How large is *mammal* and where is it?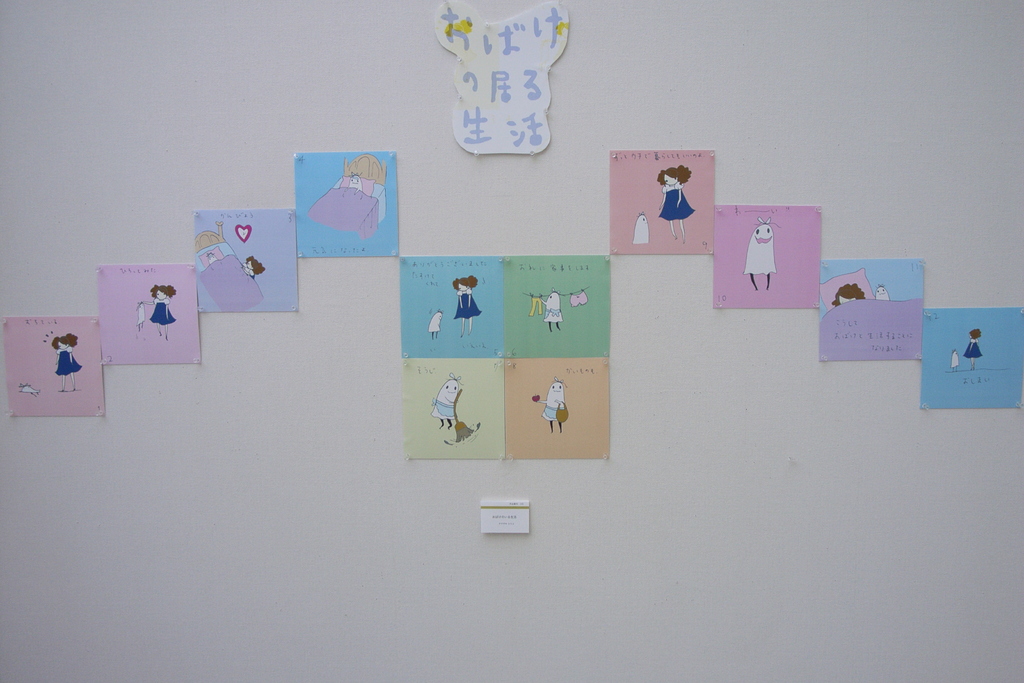
Bounding box: x1=630 y1=210 x2=647 y2=247.
